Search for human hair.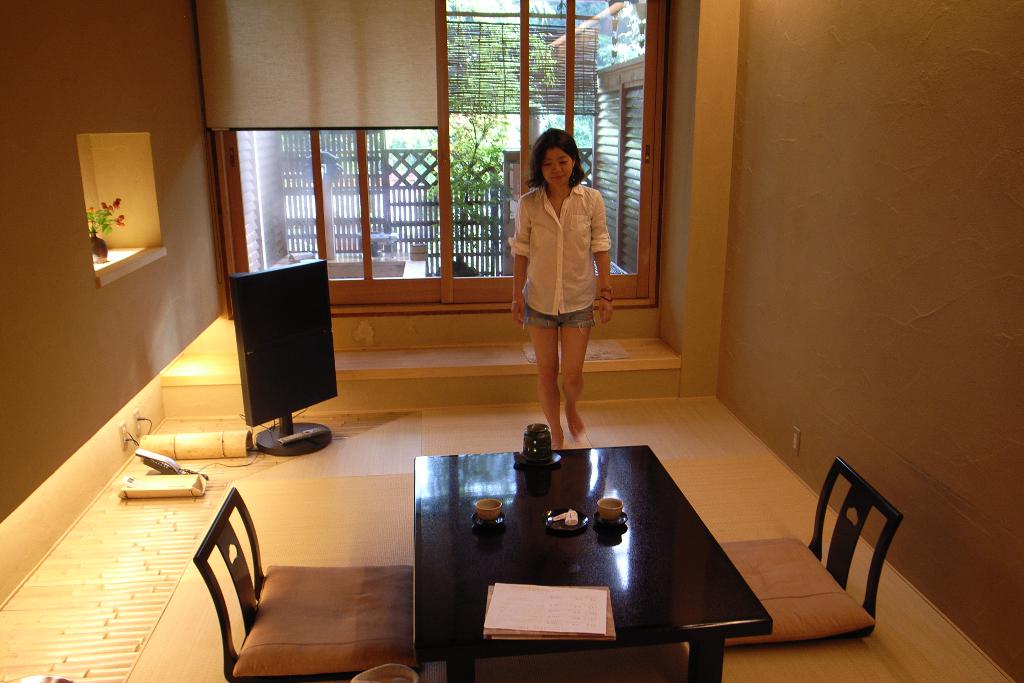
Found at [529, 131, 587, 189].
